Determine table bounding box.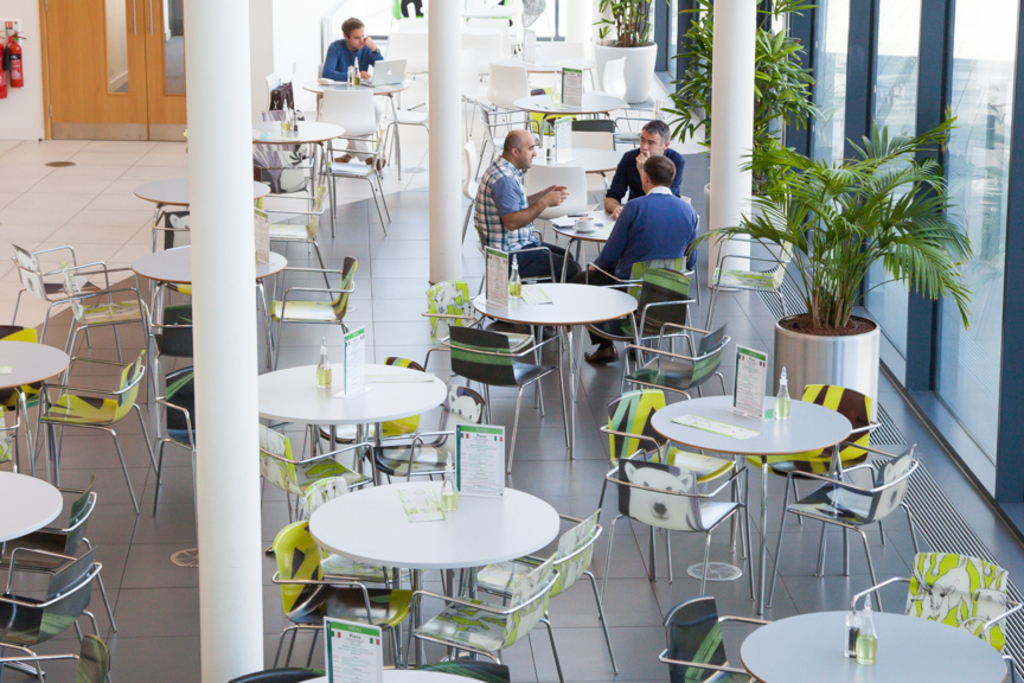
Determined: {"x1": 0, "y1": 461, "x2": 63, "y2": 543}.
